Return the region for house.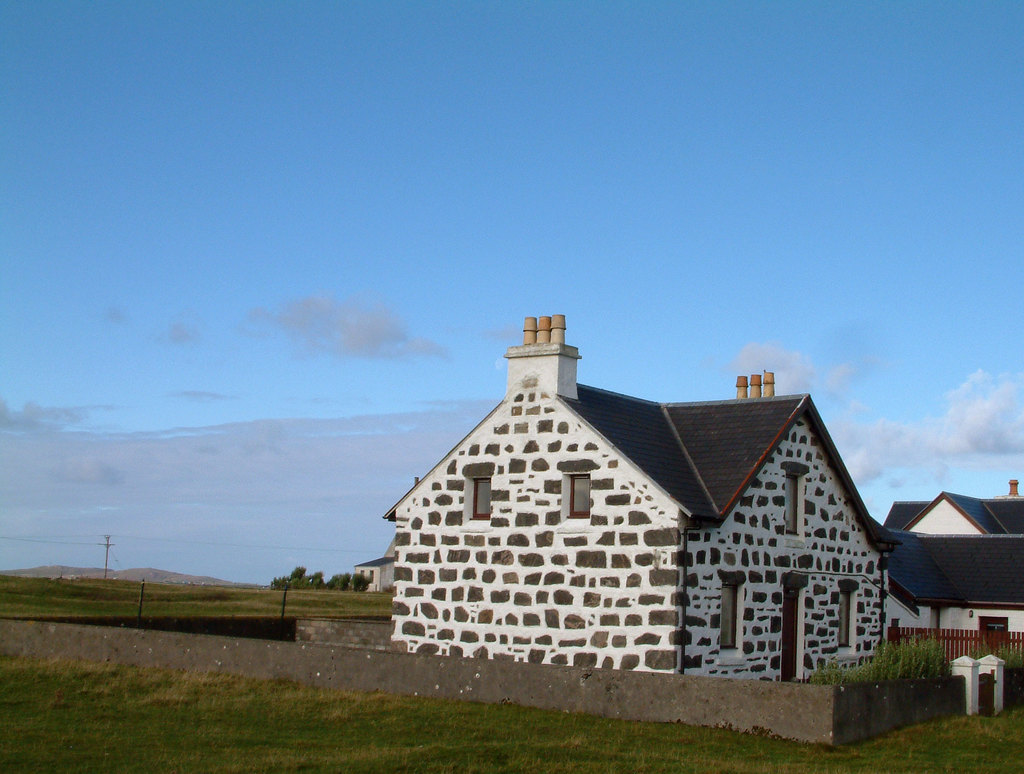
(386,304,1023,677).
